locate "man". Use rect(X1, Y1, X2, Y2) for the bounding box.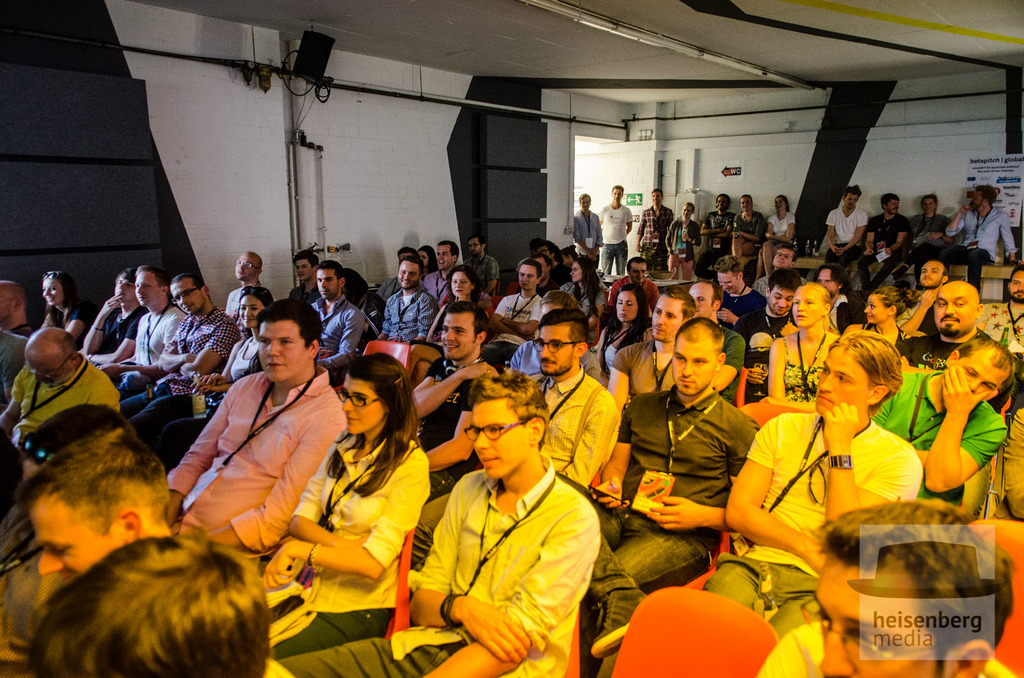
rect(413, 299, 492, 504).
